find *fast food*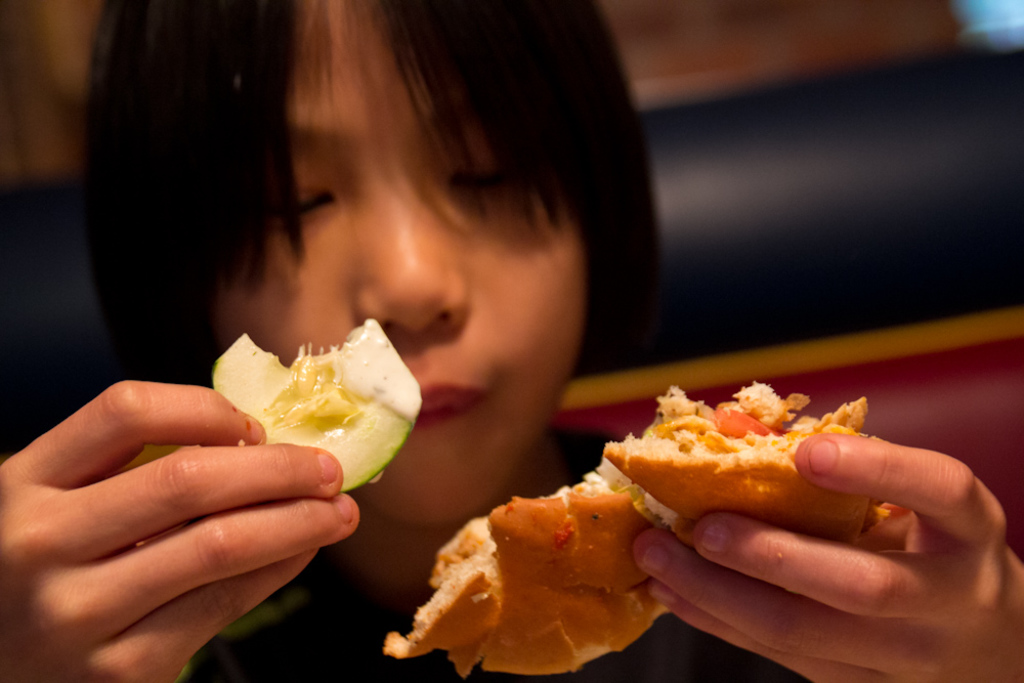
{"x1": 385, "y1": 378, "x2": 889, "y2": 682}
